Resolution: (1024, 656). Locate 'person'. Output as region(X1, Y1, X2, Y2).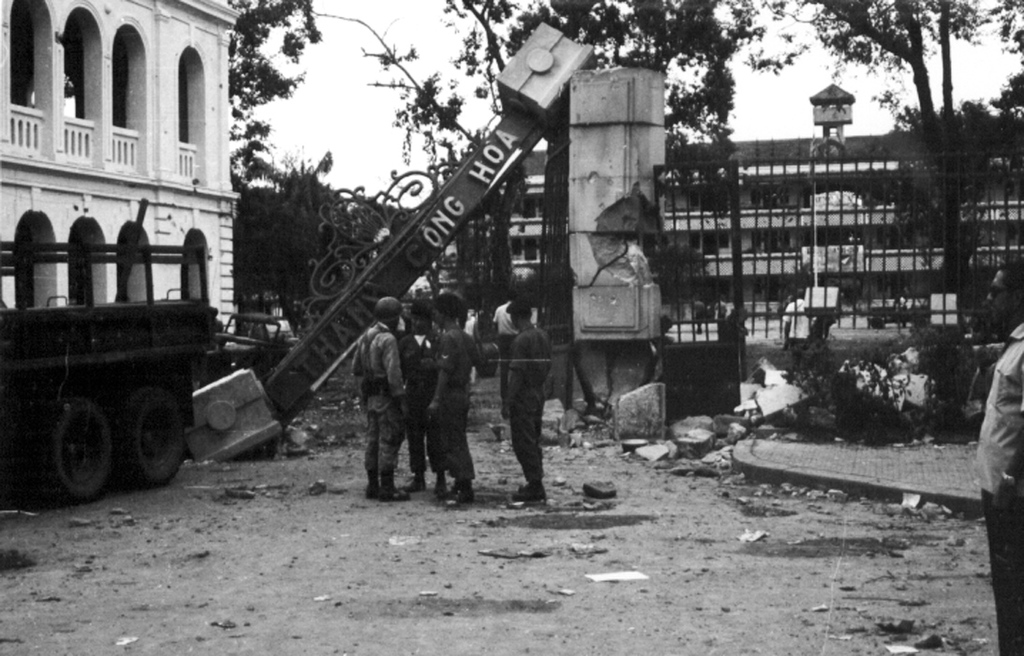
region(429, 291, 479, 507).
